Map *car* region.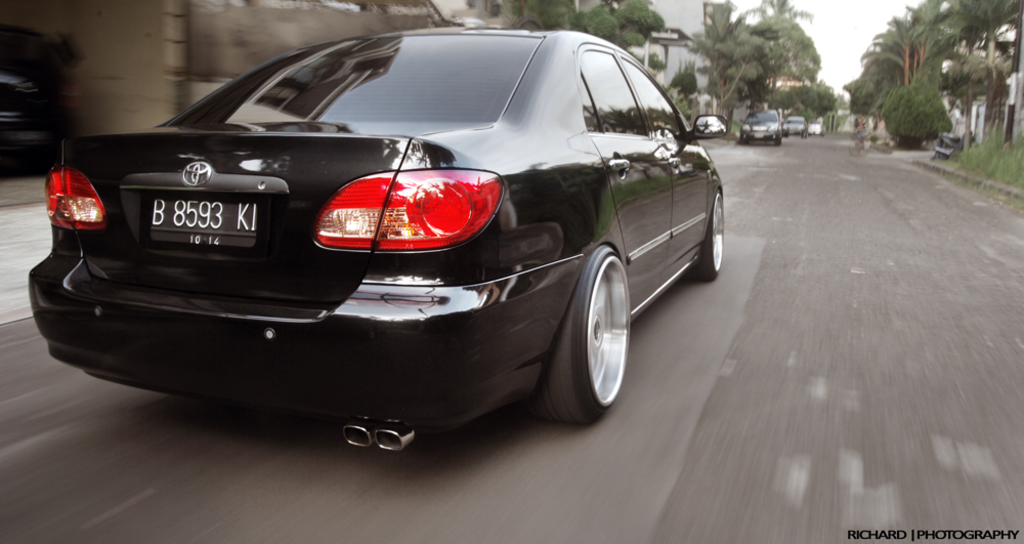
Mapped to <box>29,29,729,457</box>.
